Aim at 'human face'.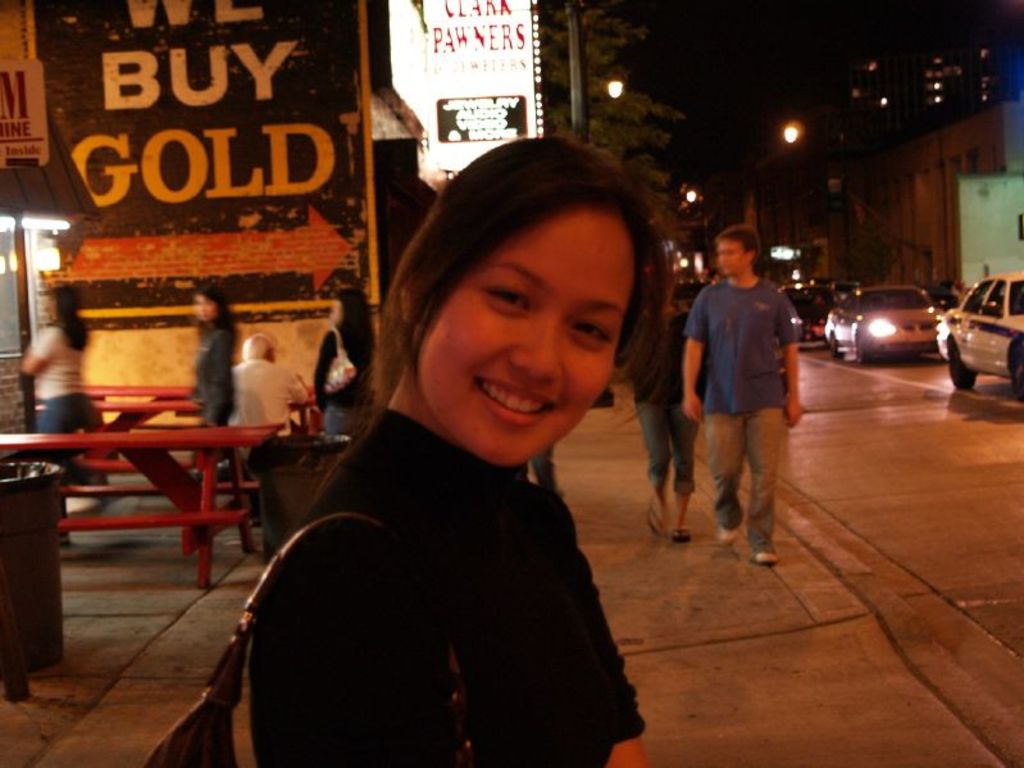
Aimed at <box>195,290,217,326</box>.
